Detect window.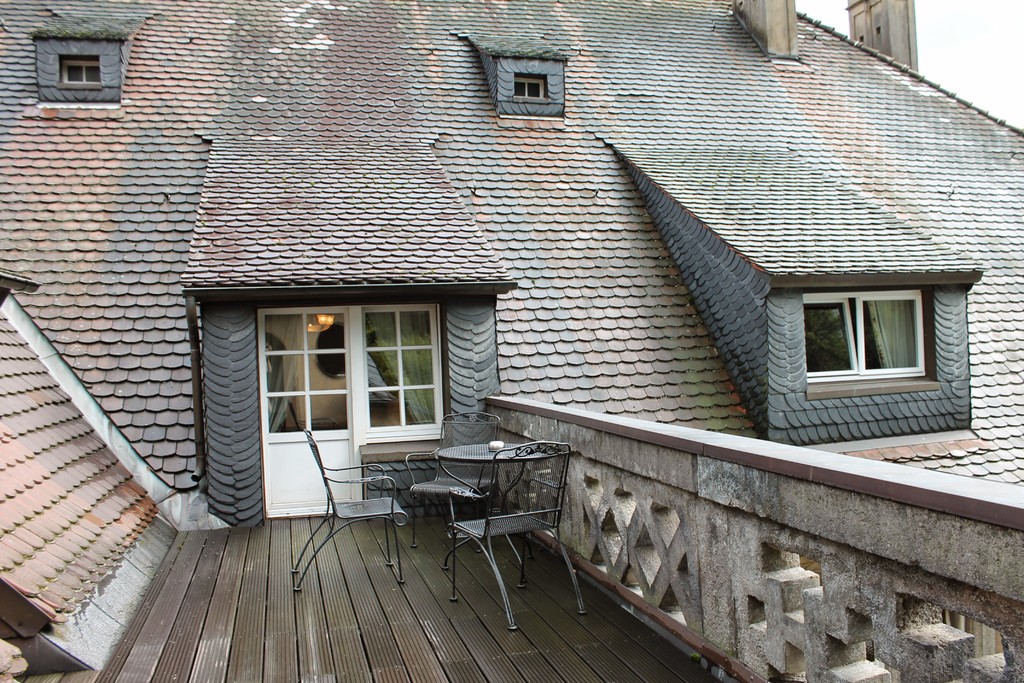
Detected at [x1=64, y1=53, x2=101, y2=86].
